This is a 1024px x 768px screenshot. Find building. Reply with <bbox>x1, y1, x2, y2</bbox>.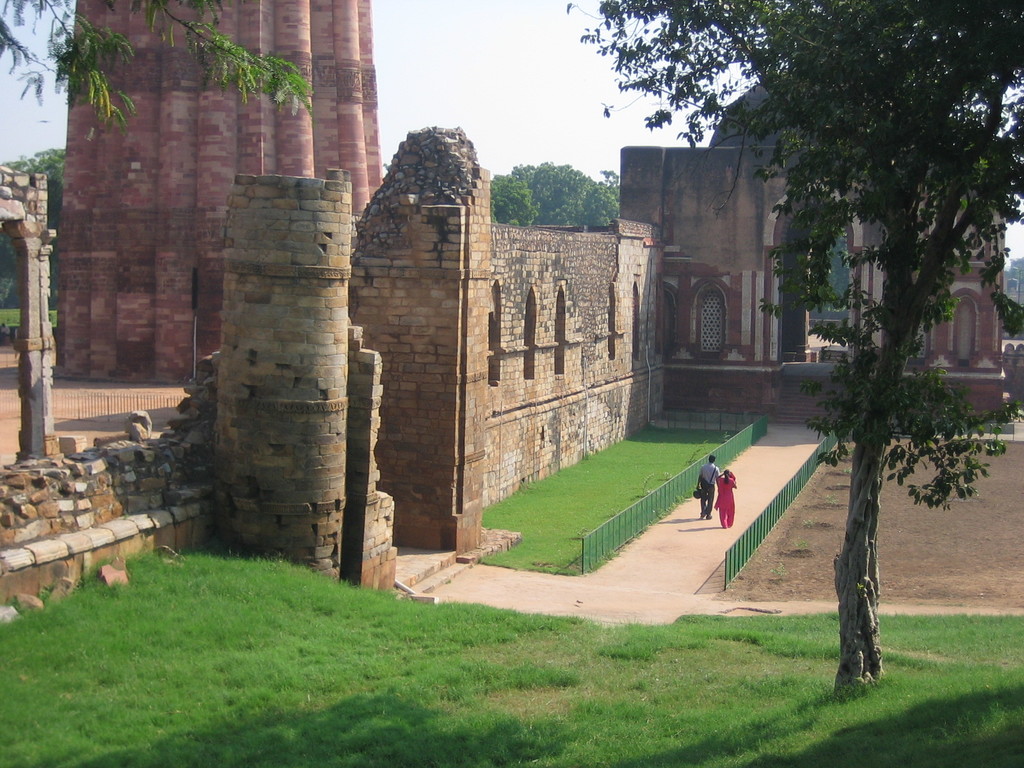
<bbox>53, 2, 387, 388</bbox>.
